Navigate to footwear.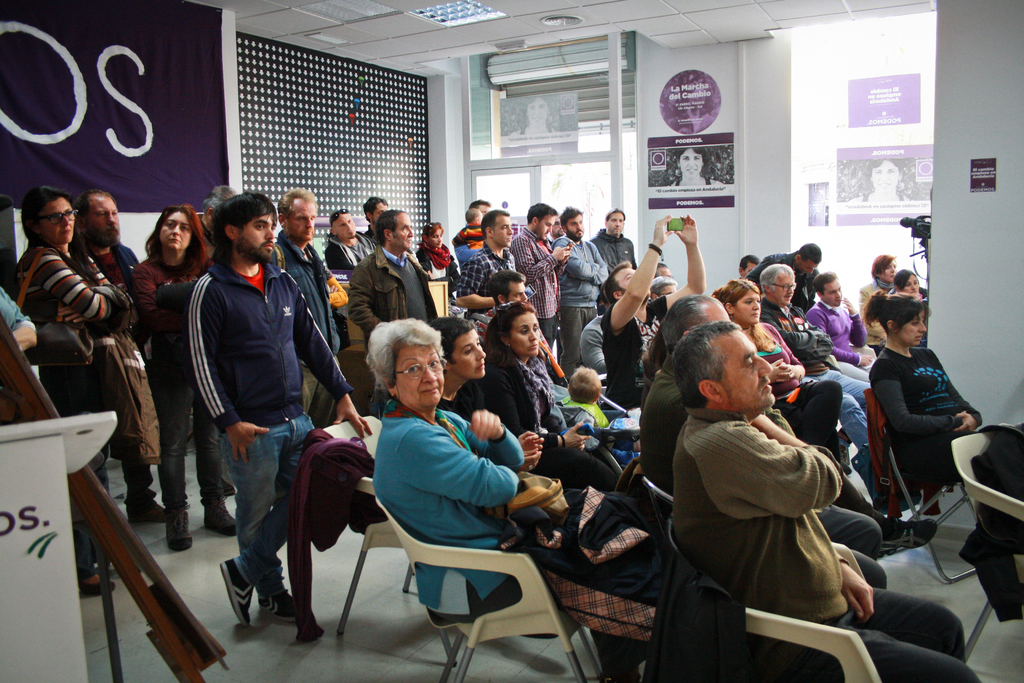
Navigation target: <bbox>77, 579, 118, 596</bbox>.
